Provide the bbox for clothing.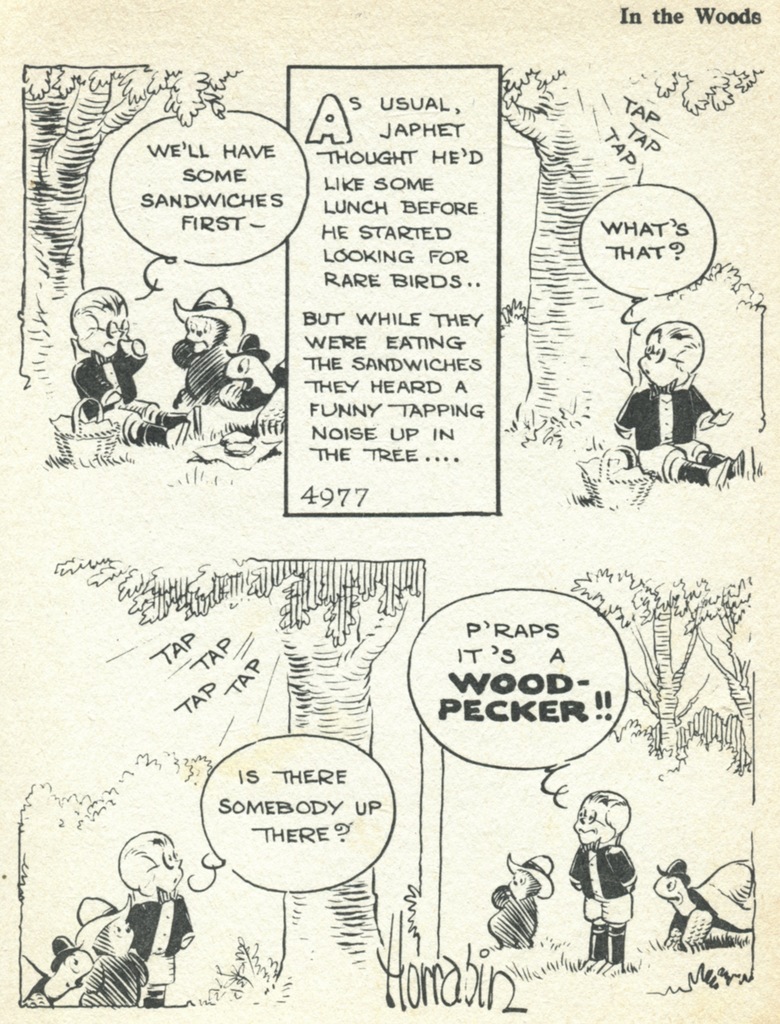
Rect(170, 339, 232, 407).
